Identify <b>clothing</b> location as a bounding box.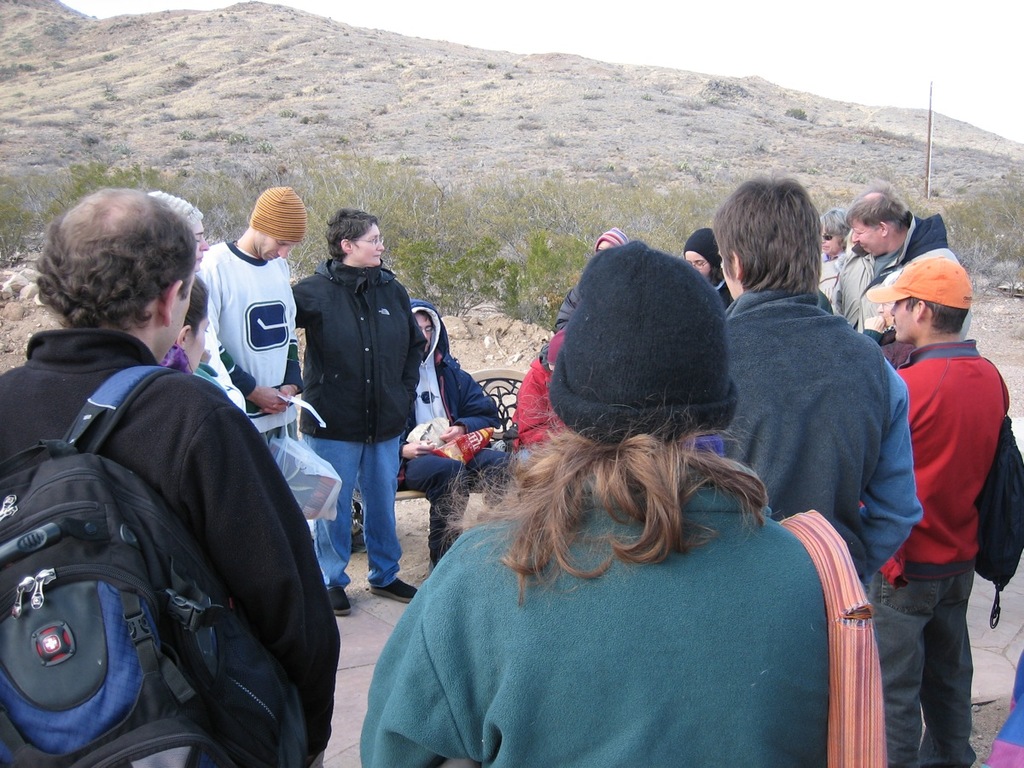
box(832, 229, 940, 327).
